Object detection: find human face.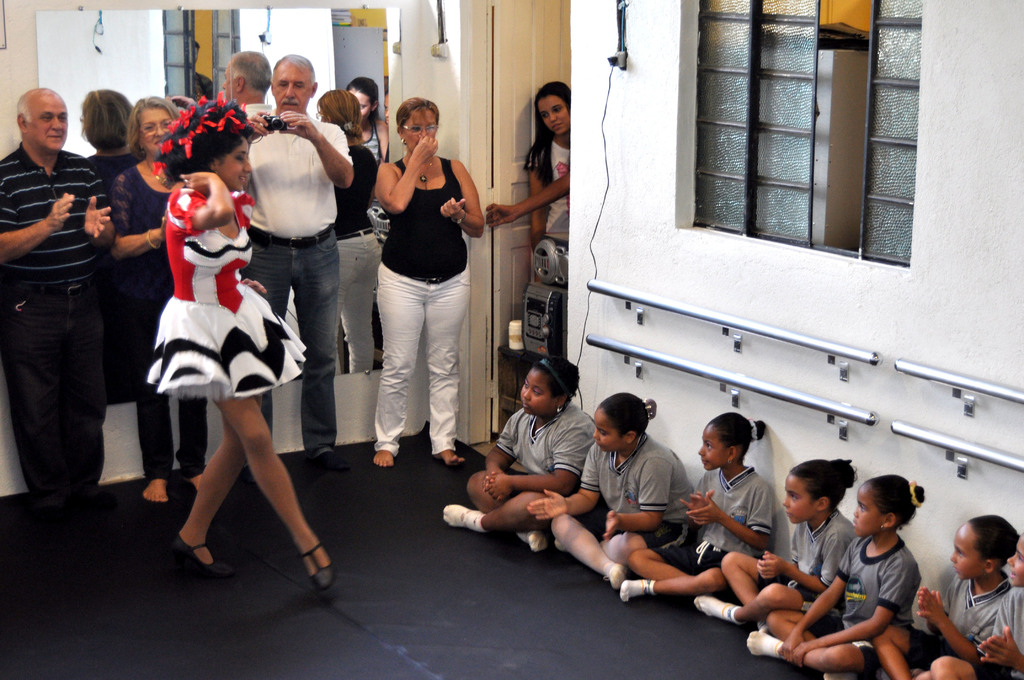
{"left": 349, "top": 88, "right": 372, "bottom": 121}.
